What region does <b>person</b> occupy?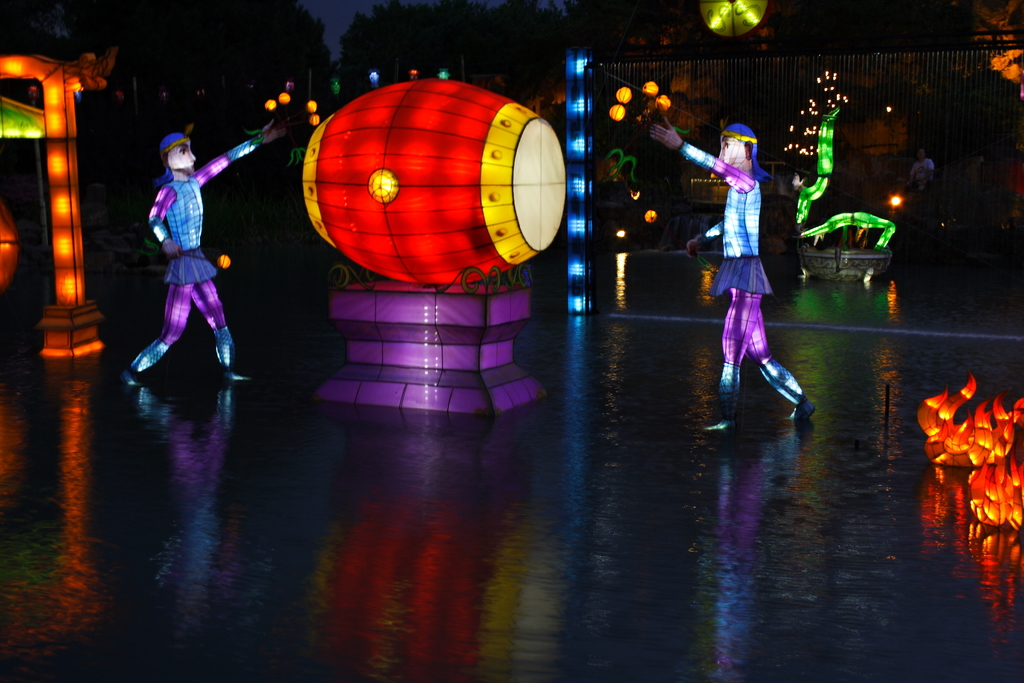
<box>641,120,796,435</box>.
